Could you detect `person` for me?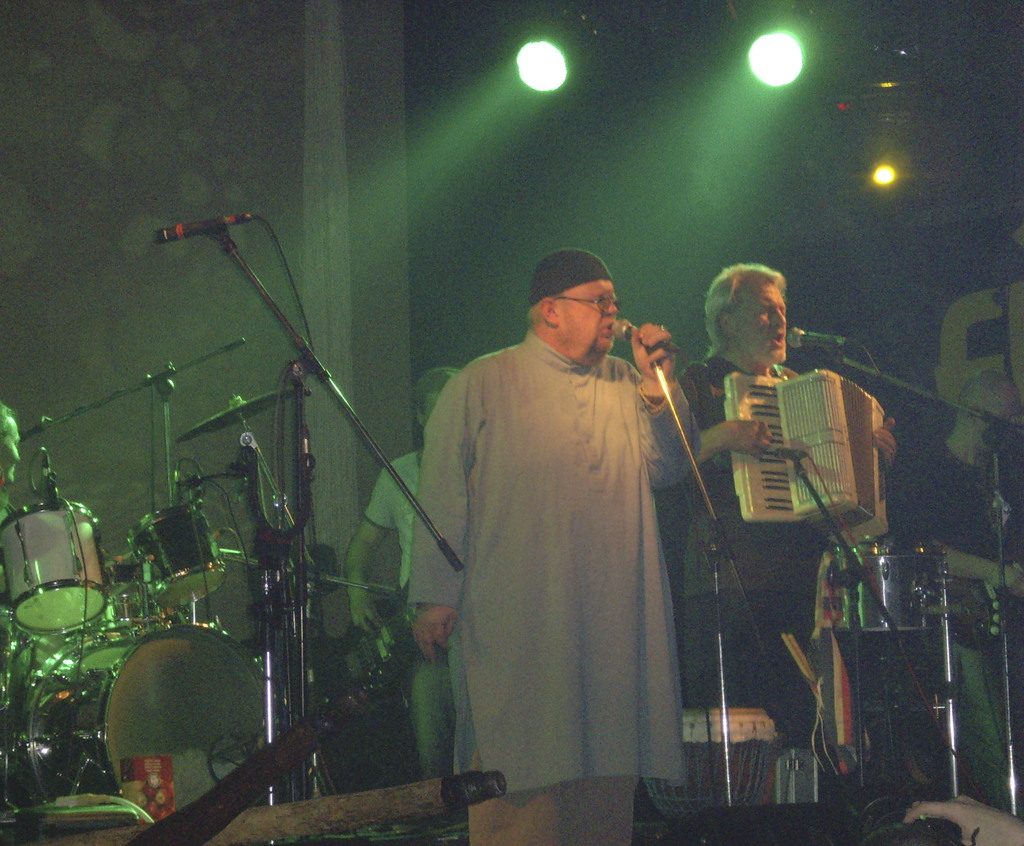
Detection result: box=[411, 252, 703, 845].
